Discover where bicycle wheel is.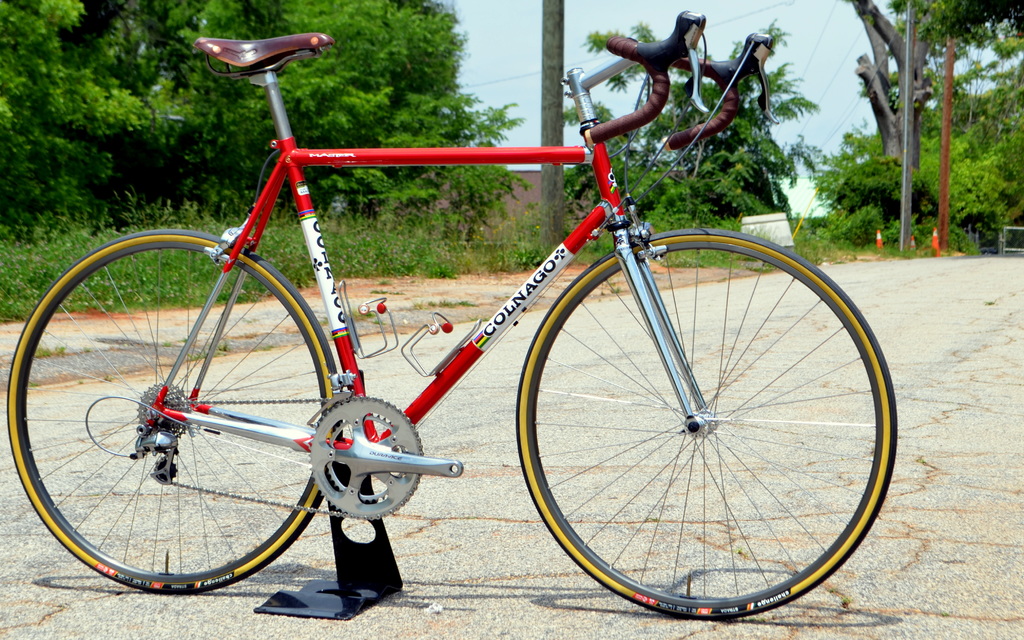
Discovered at crop(513, 223, 902, 619).
